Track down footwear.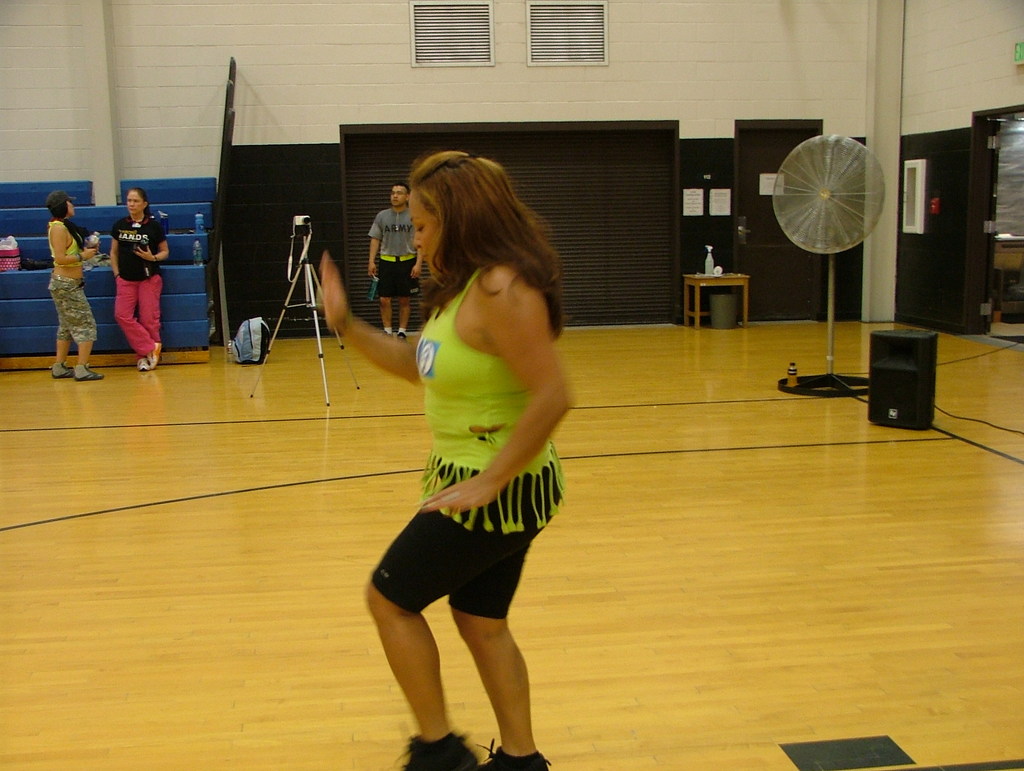
Tracked to bbox=(148, 339, 161, 373).
